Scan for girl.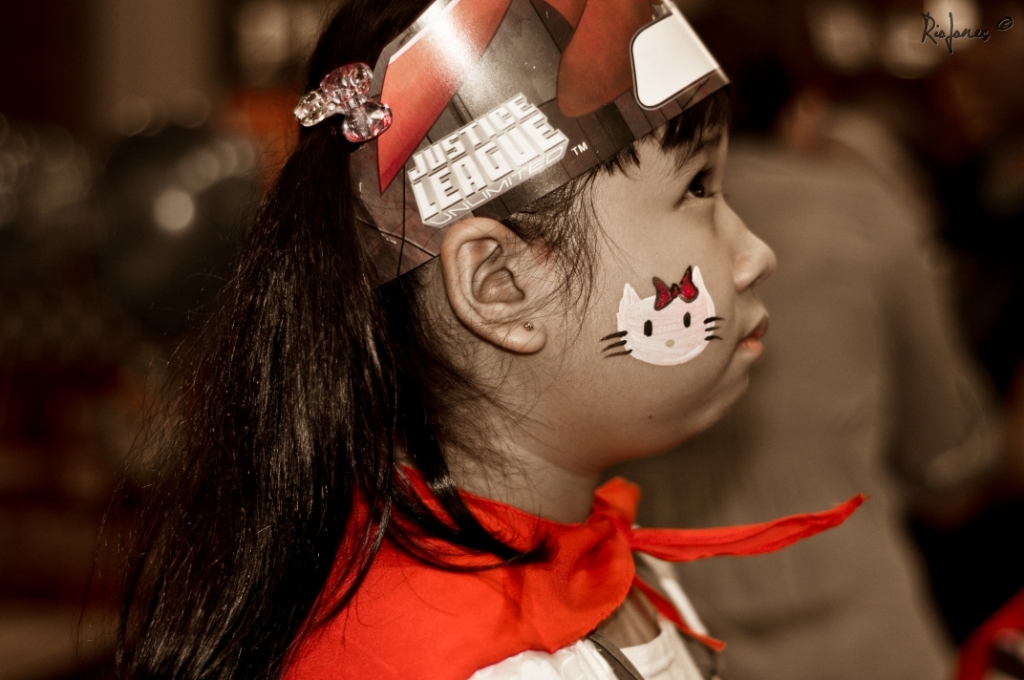
Scan result: box=[73, 0, 868, 679].
